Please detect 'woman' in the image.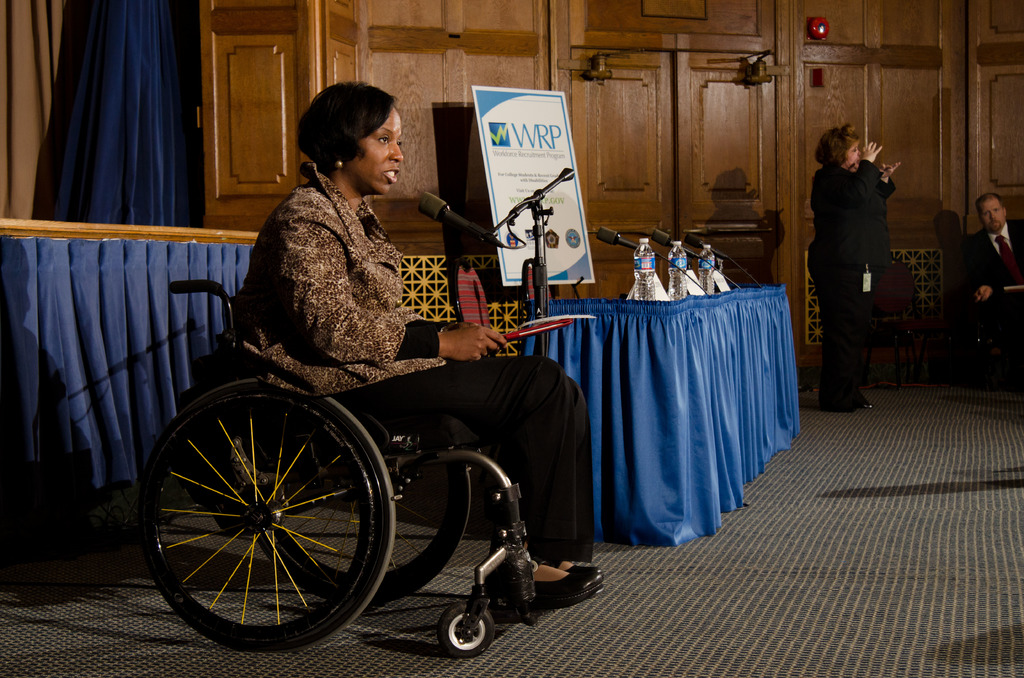
<bbox>237, 80, 610, 613</bbox>.
